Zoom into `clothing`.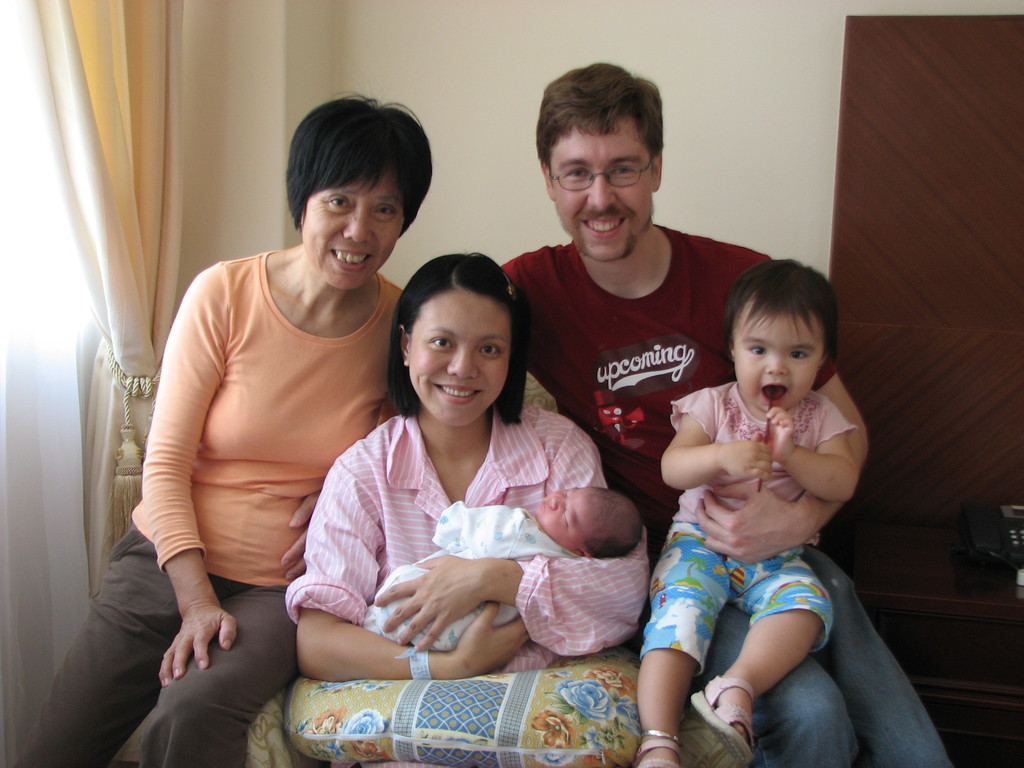
Zoom target: x1=644 y1=367 x2=871 y2=699.
